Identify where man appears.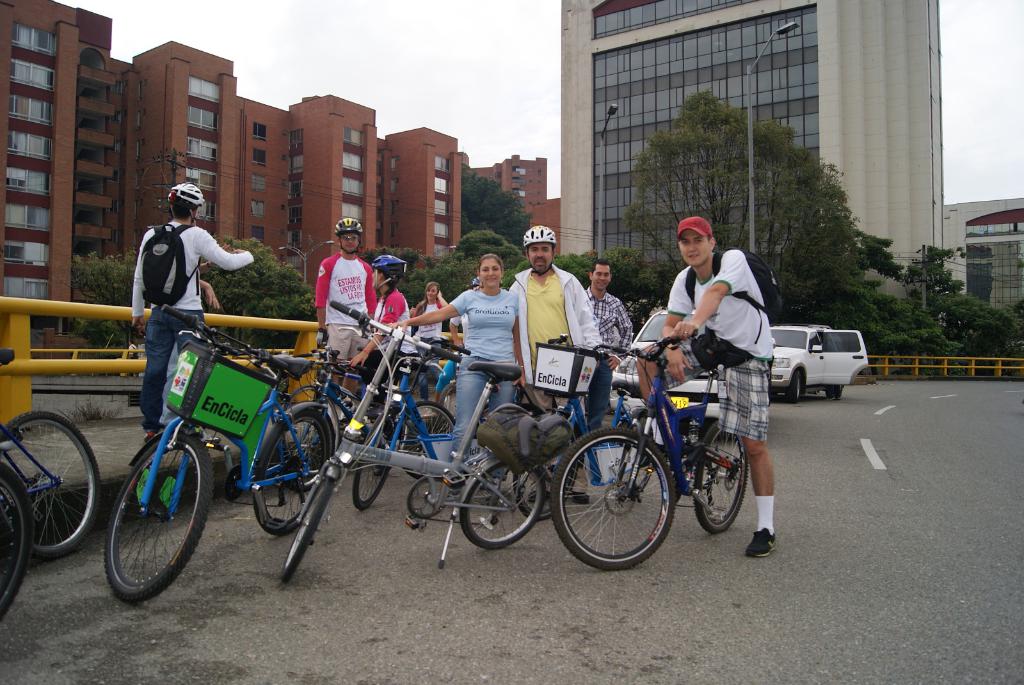
Appears at {"x1": 129, "y1": 180, "x2": 255, "y2": 435}.
